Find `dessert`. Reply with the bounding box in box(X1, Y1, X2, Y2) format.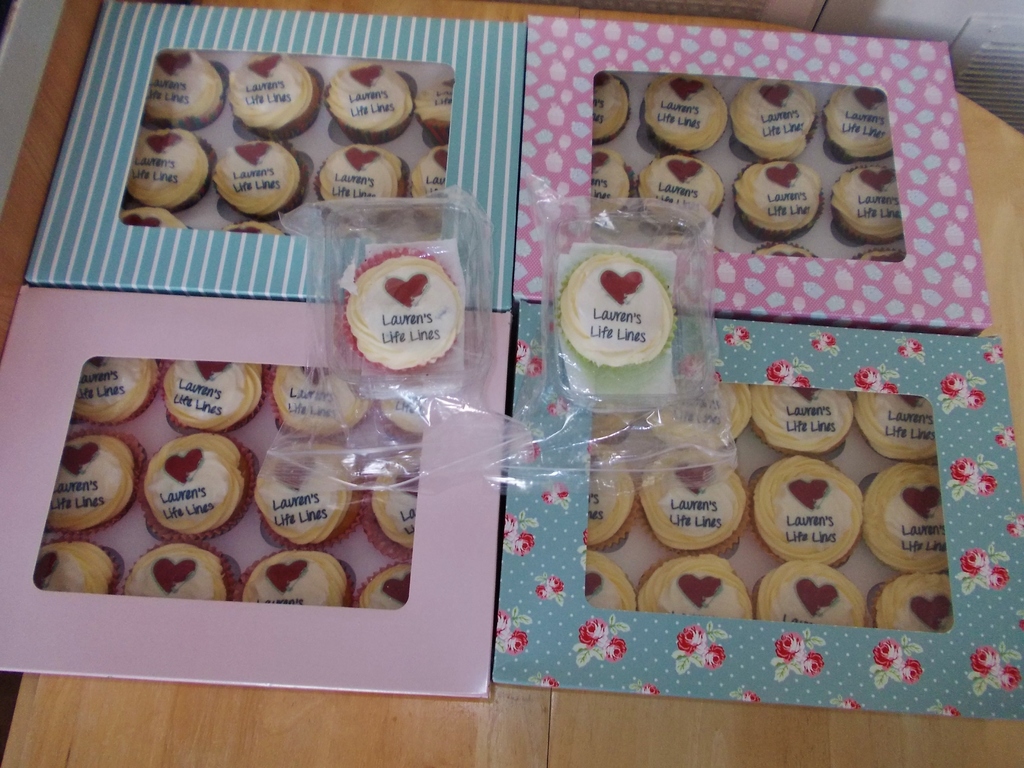
box(747, 390, 860, 445).
